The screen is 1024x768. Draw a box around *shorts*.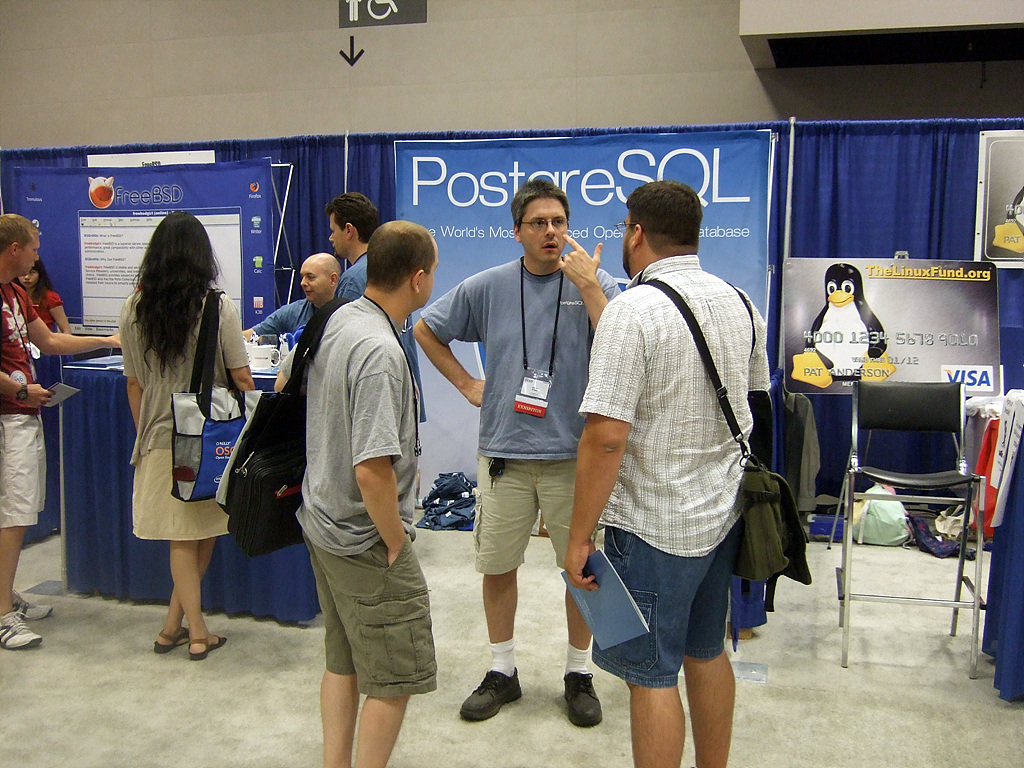
bbox(304, 534, 433, 699).
